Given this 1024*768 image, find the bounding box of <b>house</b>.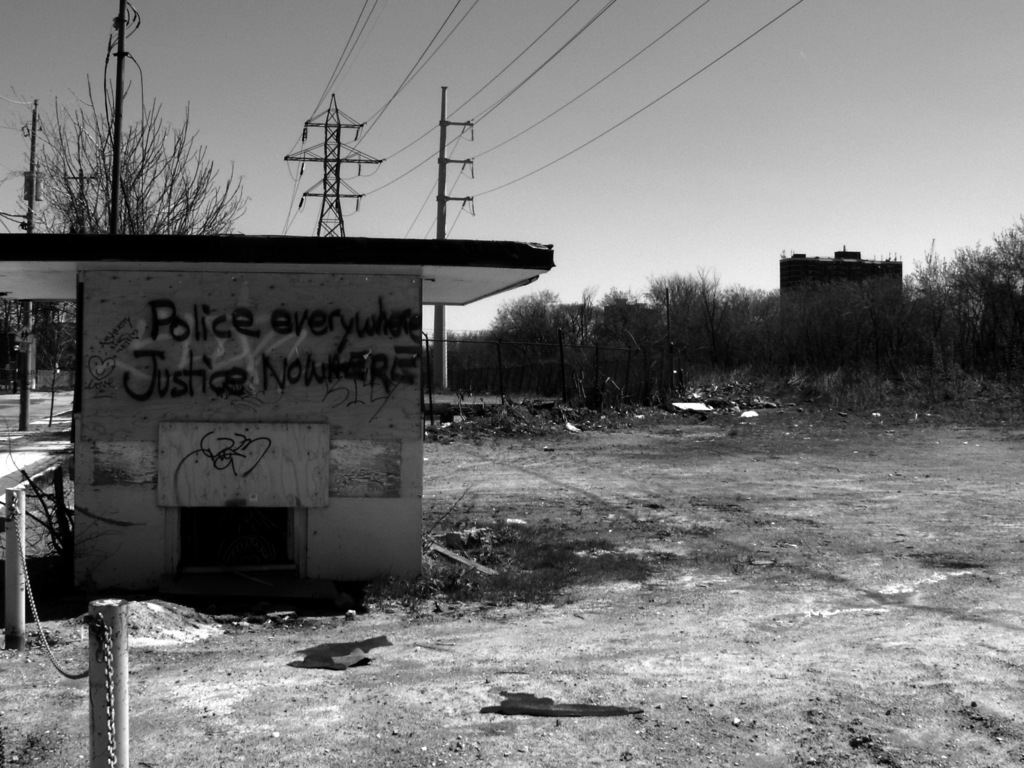
0 229 557 618.
